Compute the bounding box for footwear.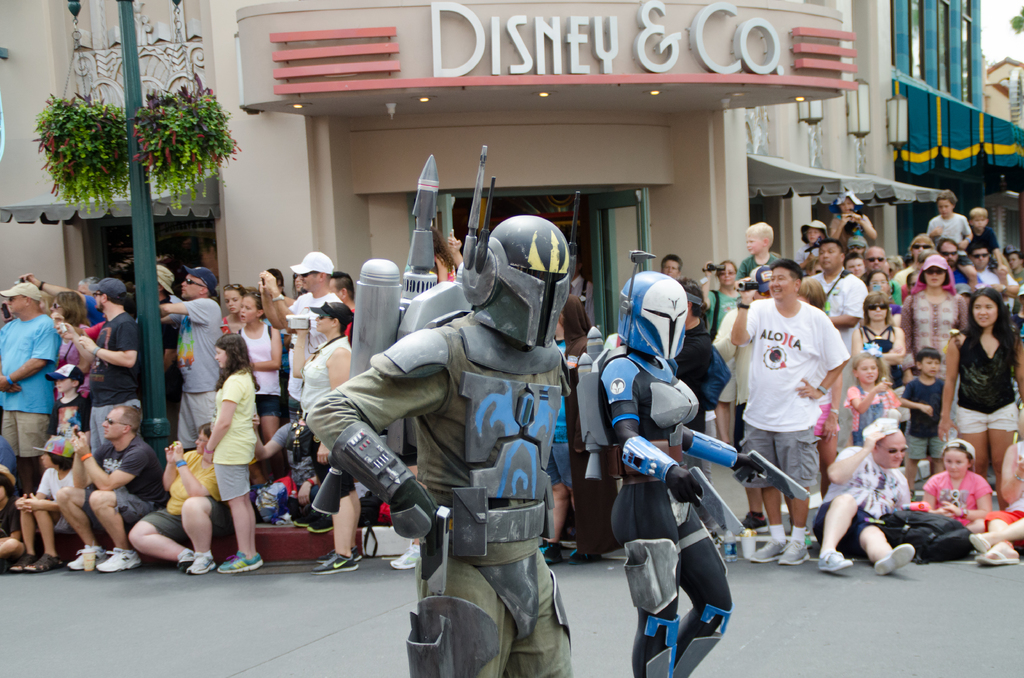
{"left": 31, "top": 556, "right": 61, "bottom": 574}.
